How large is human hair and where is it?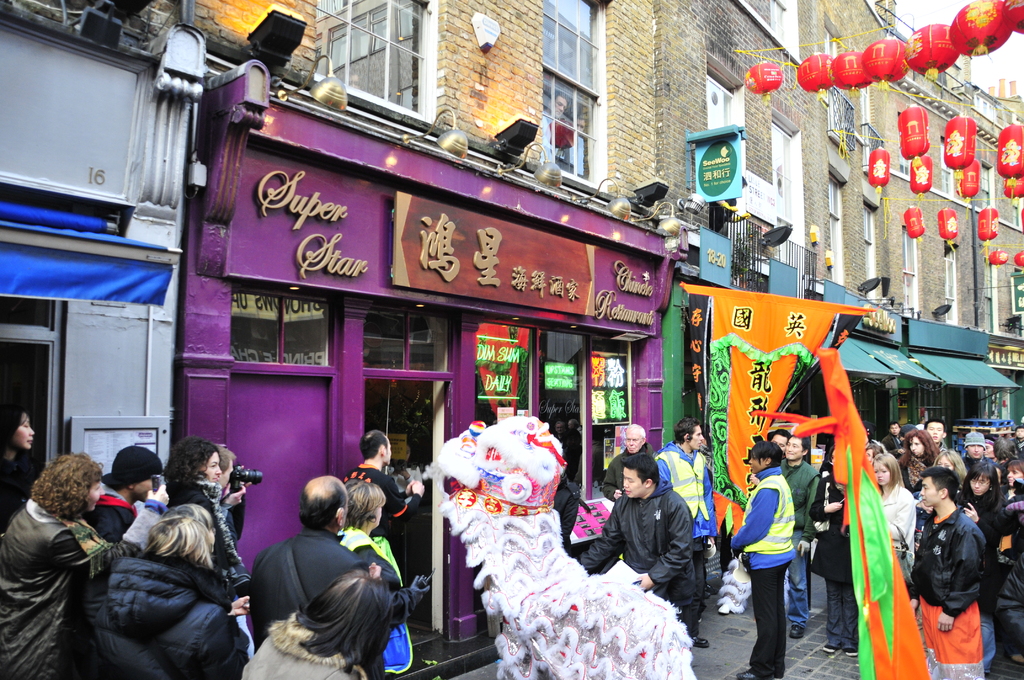
Bounding box: 162/437/222/490.
